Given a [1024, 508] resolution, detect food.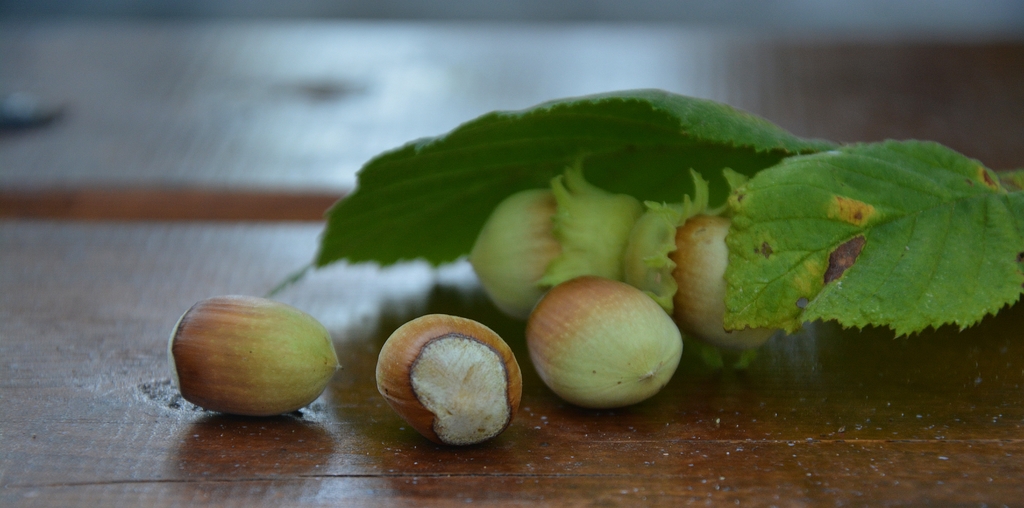
(x1=666, y1=216, x2=777, y2=346).
